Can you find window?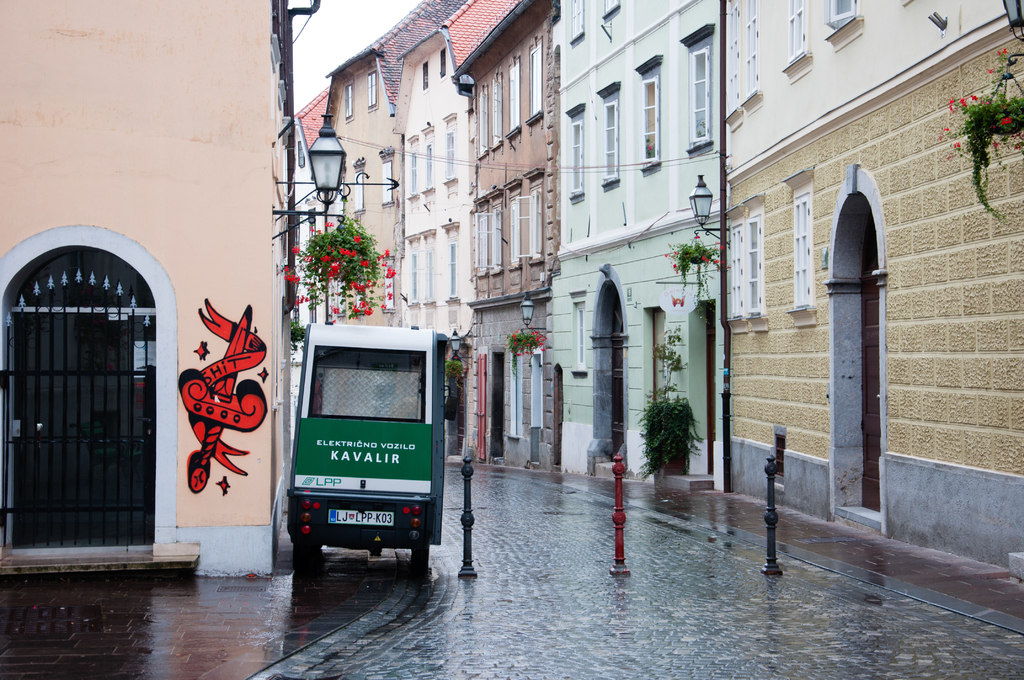
Yes, bounding box: select_region(525, 33, 553, 125).
